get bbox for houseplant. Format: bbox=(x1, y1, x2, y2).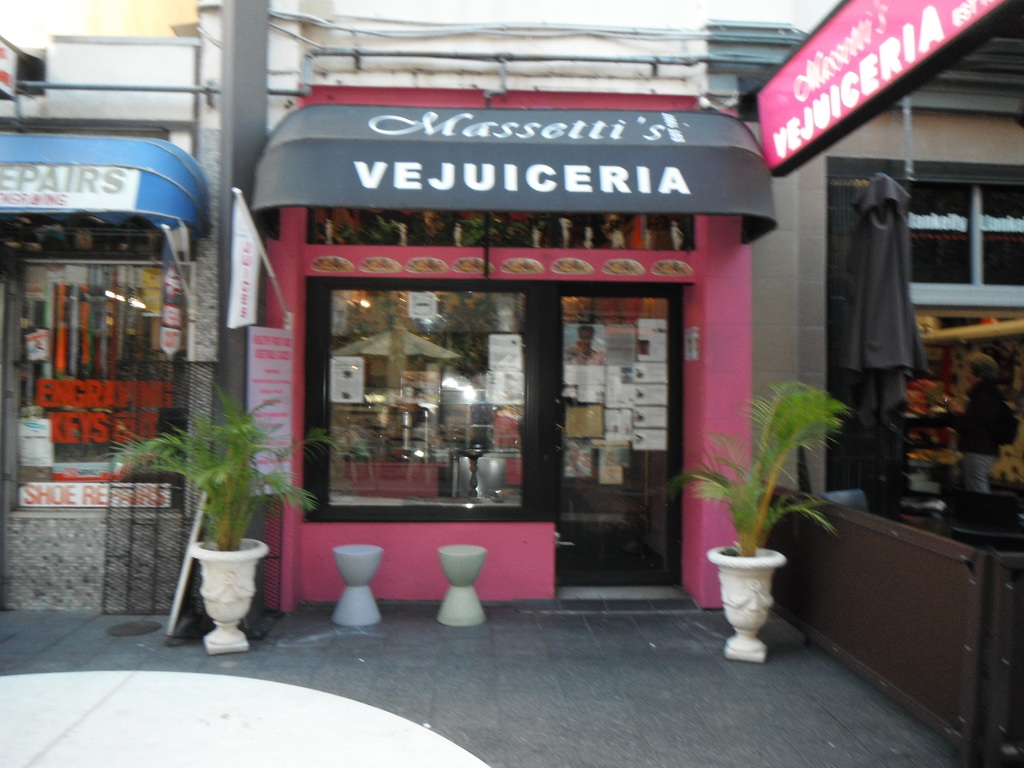
bbox=(82, 376, 358, 653).
